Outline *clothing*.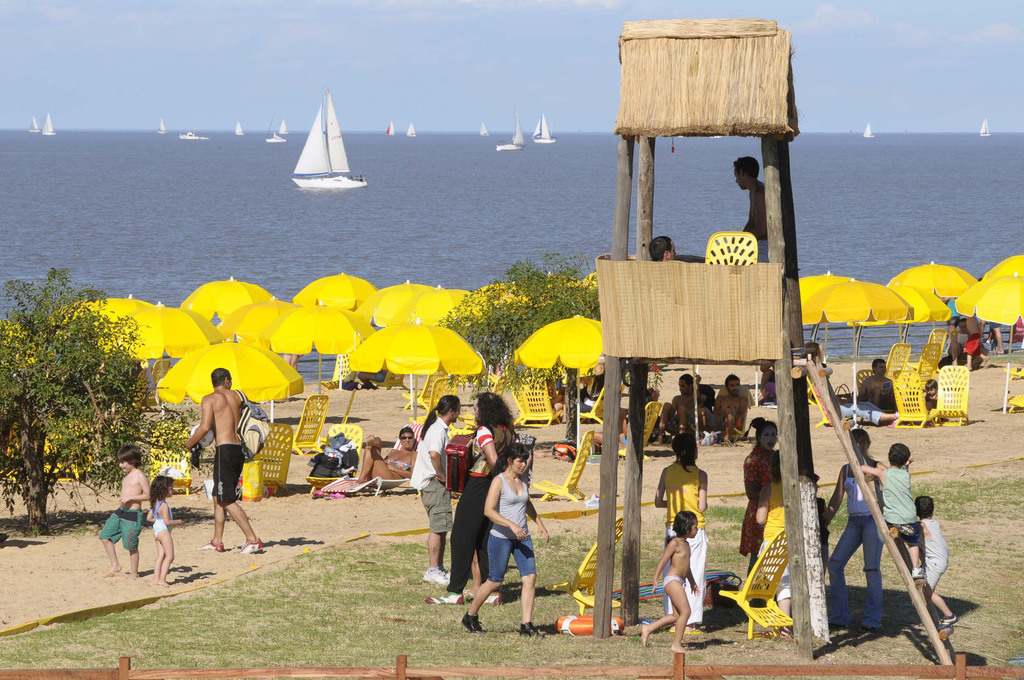
Outline: {"x1": 742, "y1": 444, "x2": 777, "y2": 579}.
